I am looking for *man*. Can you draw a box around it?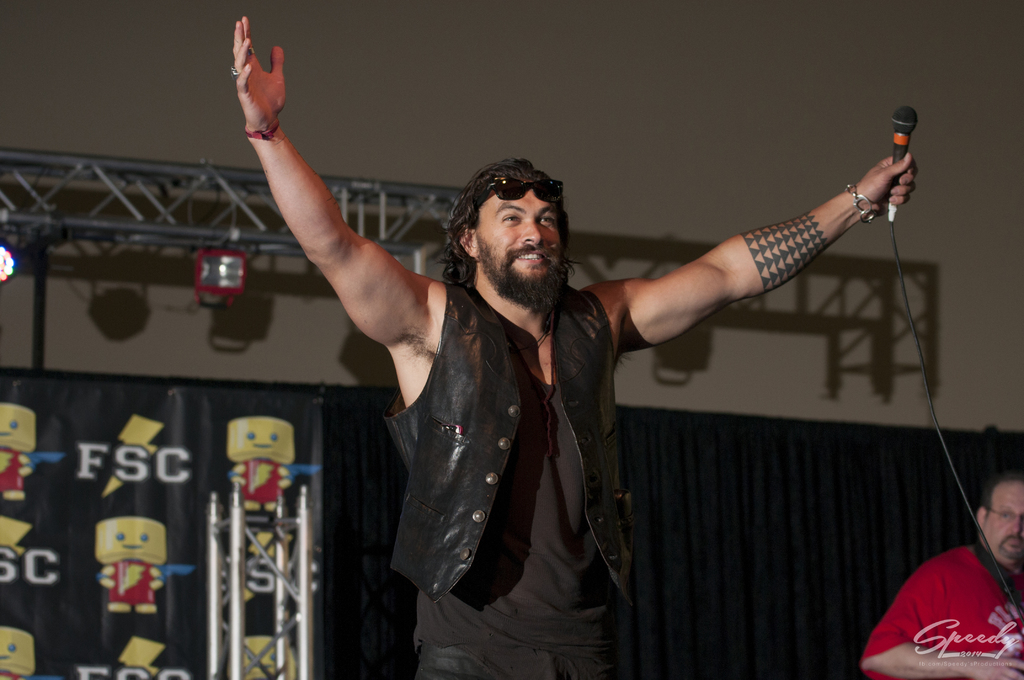
Sure, the bounding box is {"left": 862, "top": 472, "right": 1023, "bottom": 679}.
